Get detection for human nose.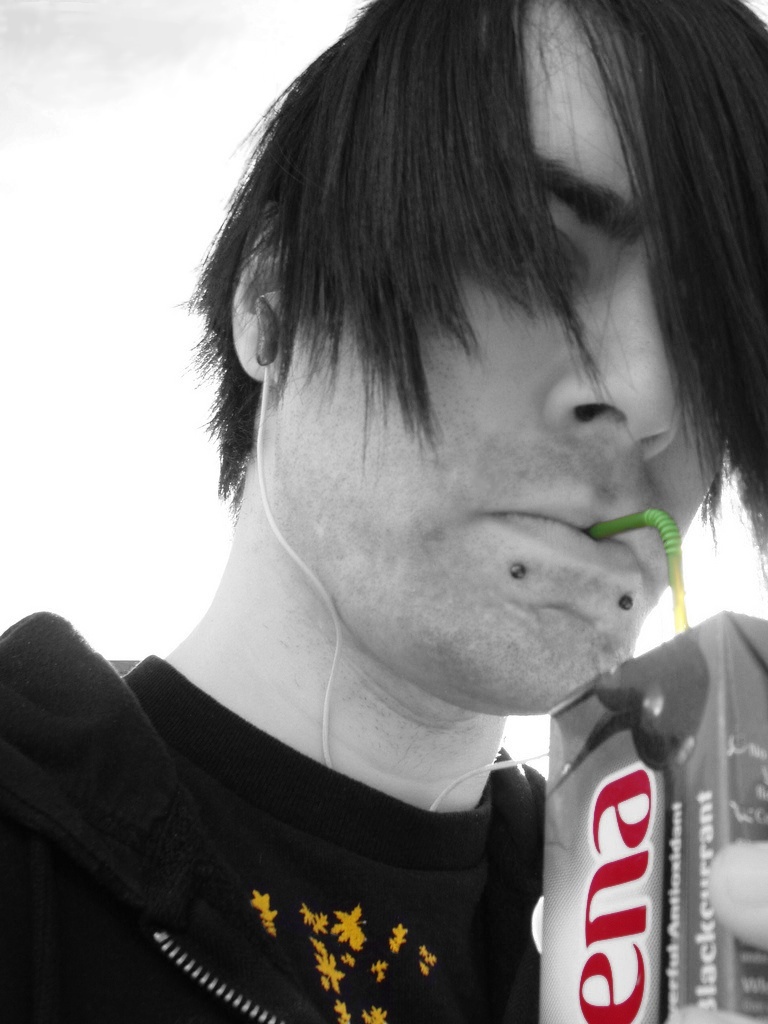
Detection: [551, 269, 680, 456].
